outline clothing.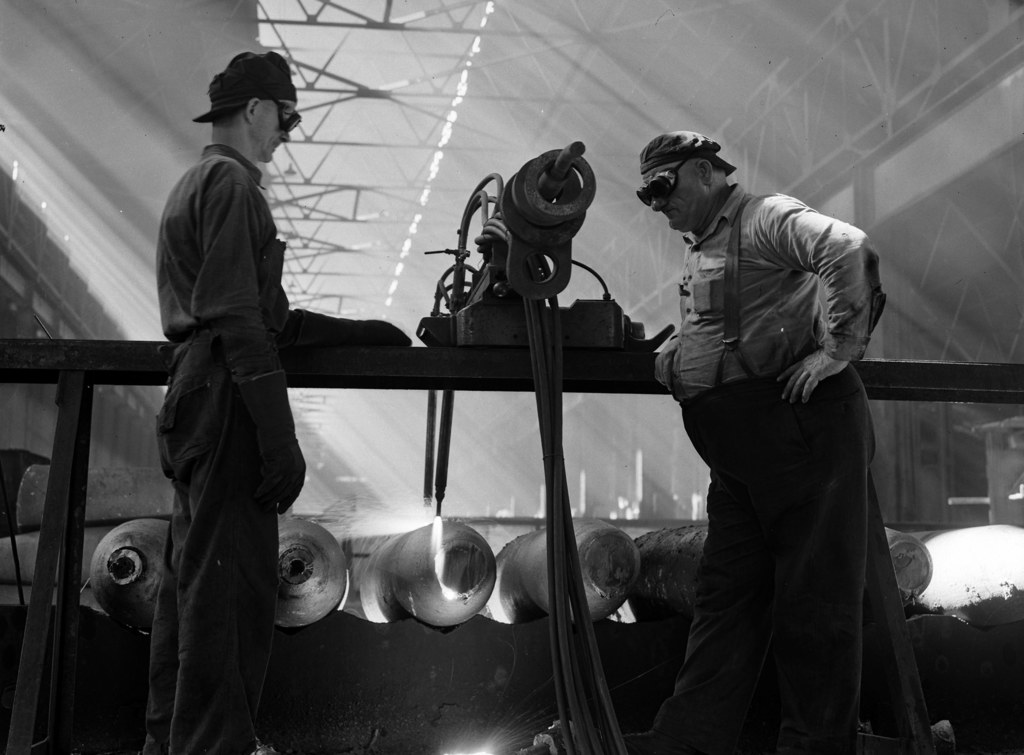
Outline: bbox=(617, 129, 920, 711).
